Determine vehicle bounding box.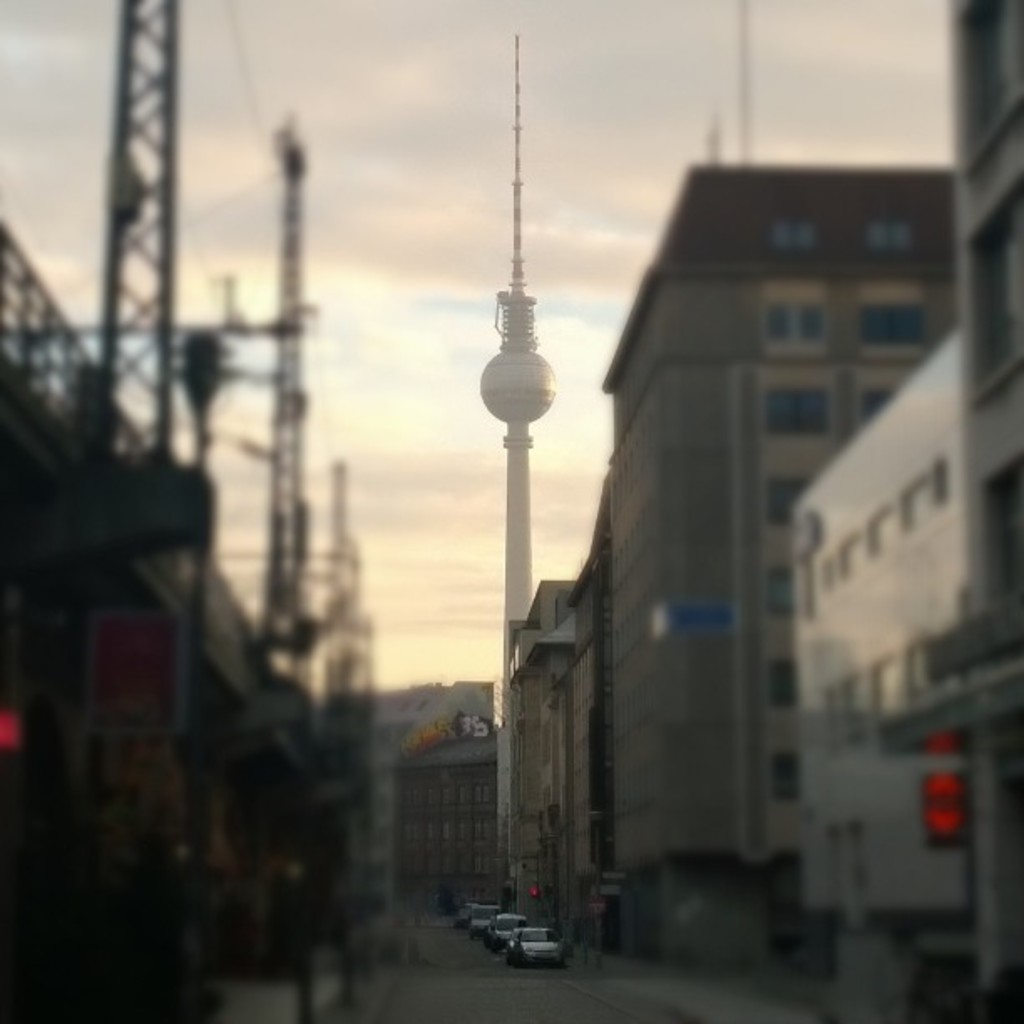
Determined: region(507, 920, 562, 967).
